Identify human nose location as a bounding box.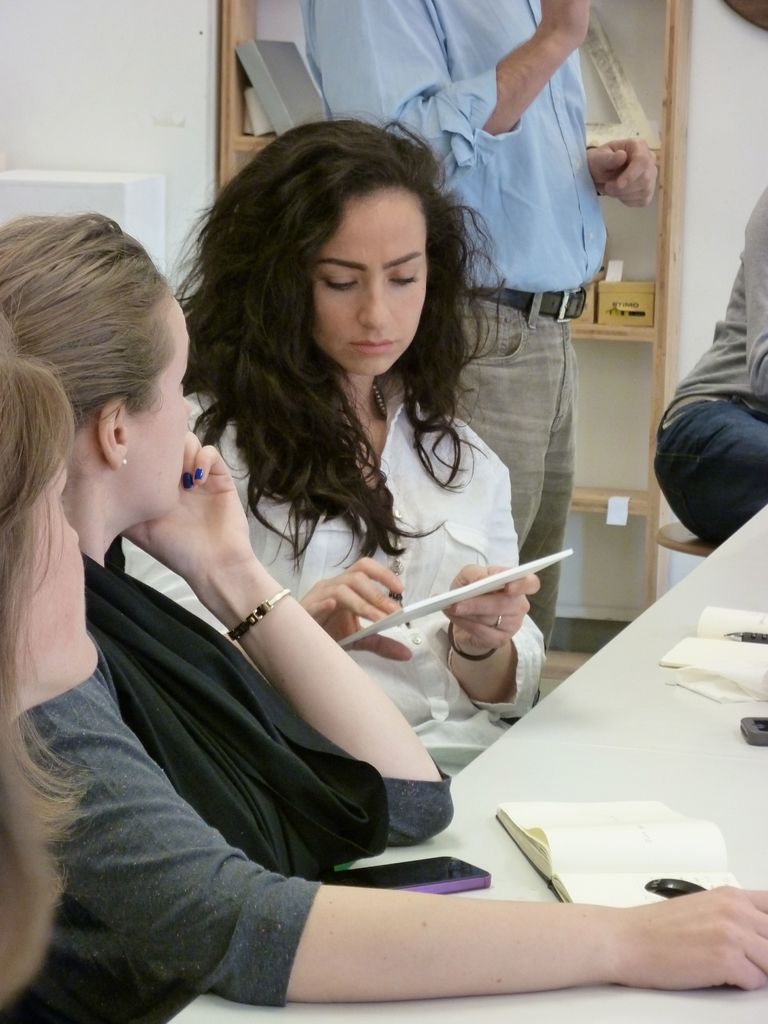
l=186, t=400, r=197, b=431.
